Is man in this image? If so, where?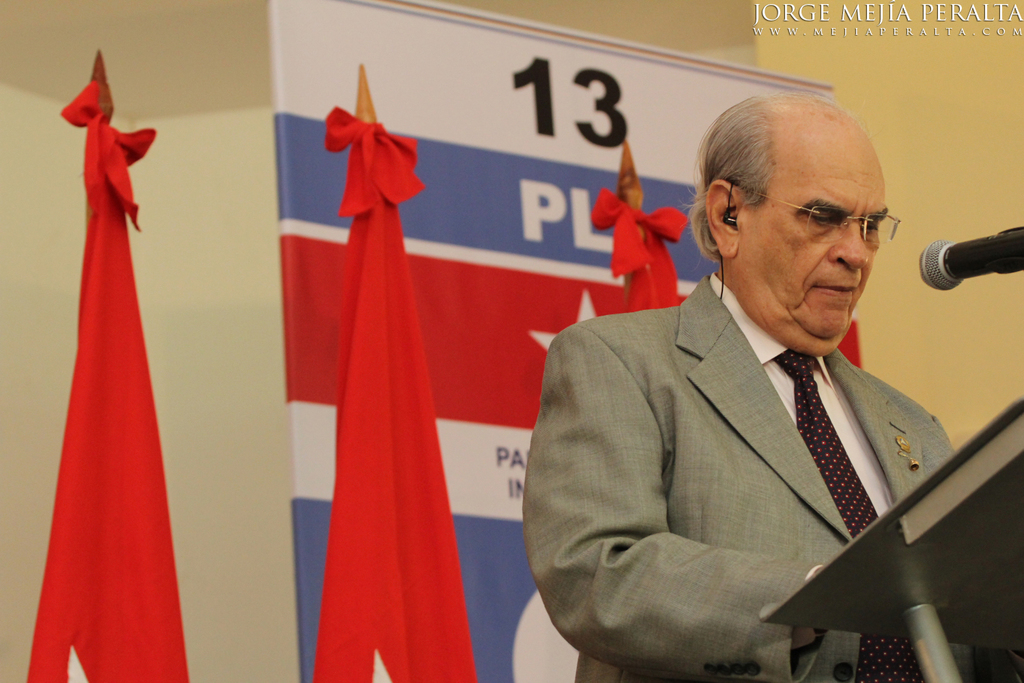
Yes, at locate(522, 98, 991, 674).
